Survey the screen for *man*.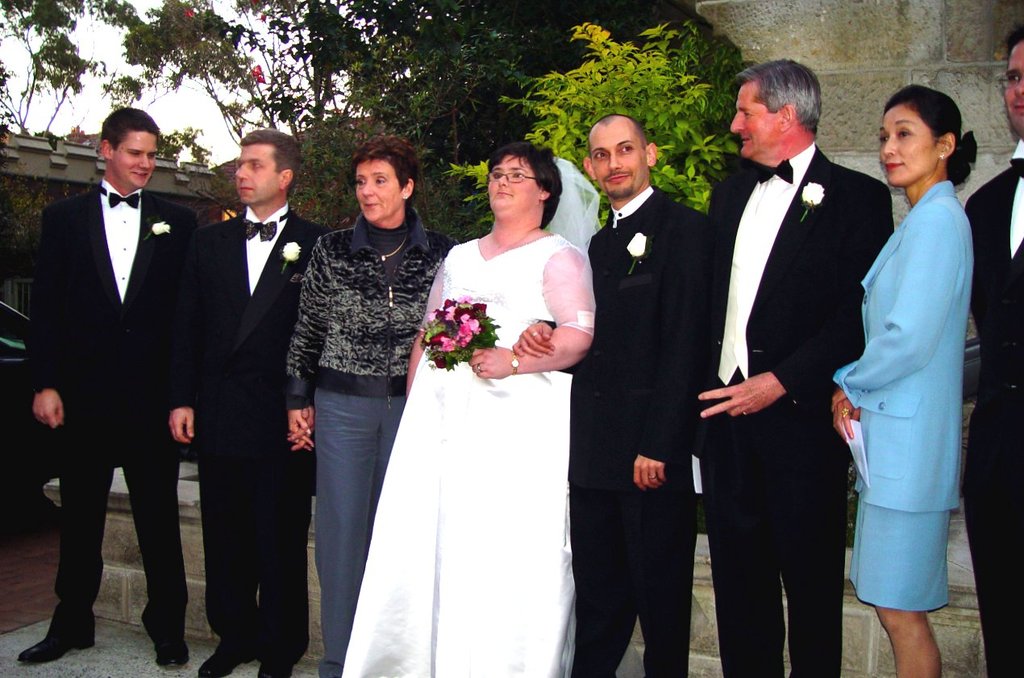
Survey found: [left=169, top=128, right=328, bottom=677].
